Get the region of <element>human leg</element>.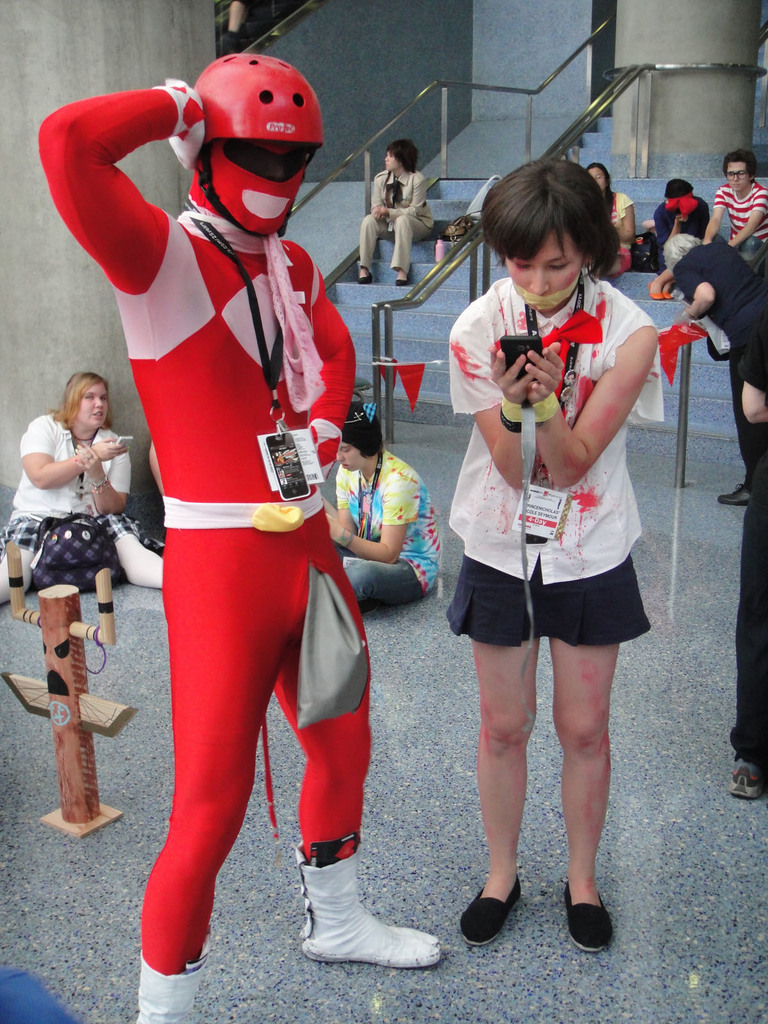
detection(351, 563, 424, 610).
